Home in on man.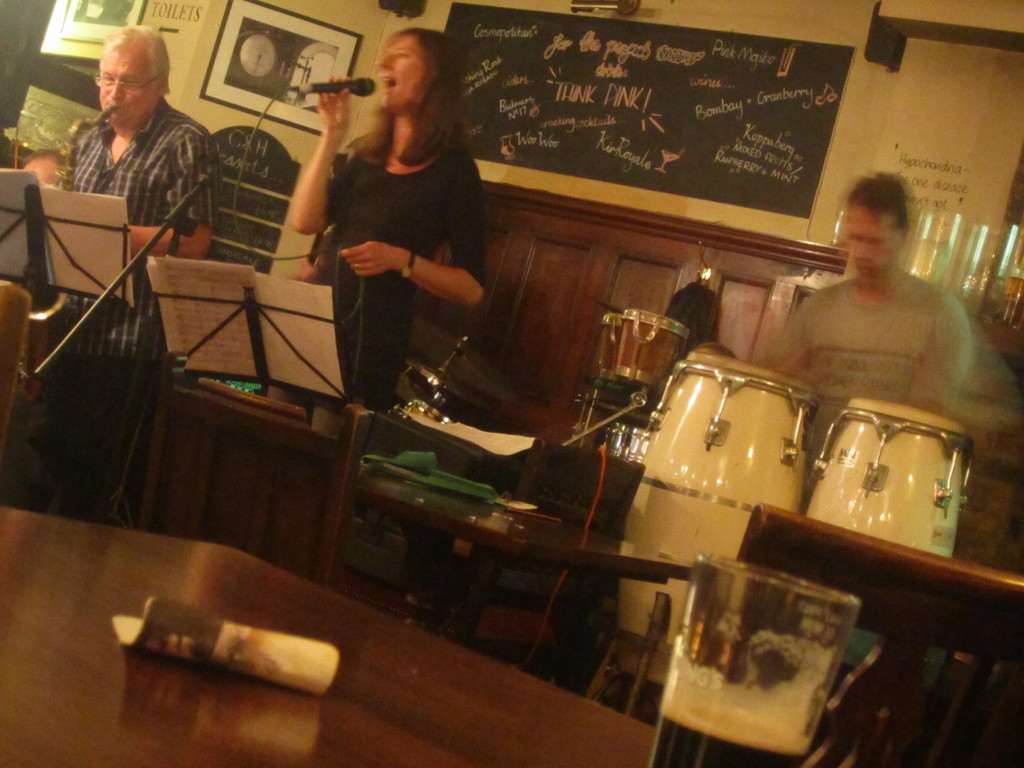
Homed in at l=46, t=19, r=218, b=526.
